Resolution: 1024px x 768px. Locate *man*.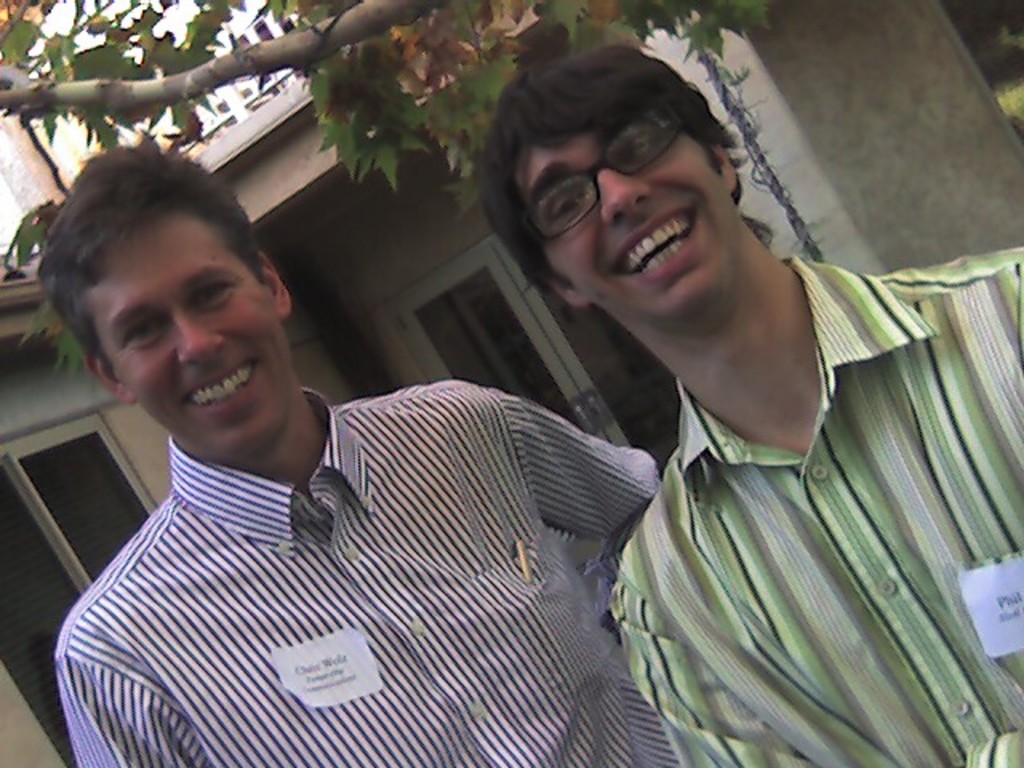
<box>0,154,677,755</box>.
